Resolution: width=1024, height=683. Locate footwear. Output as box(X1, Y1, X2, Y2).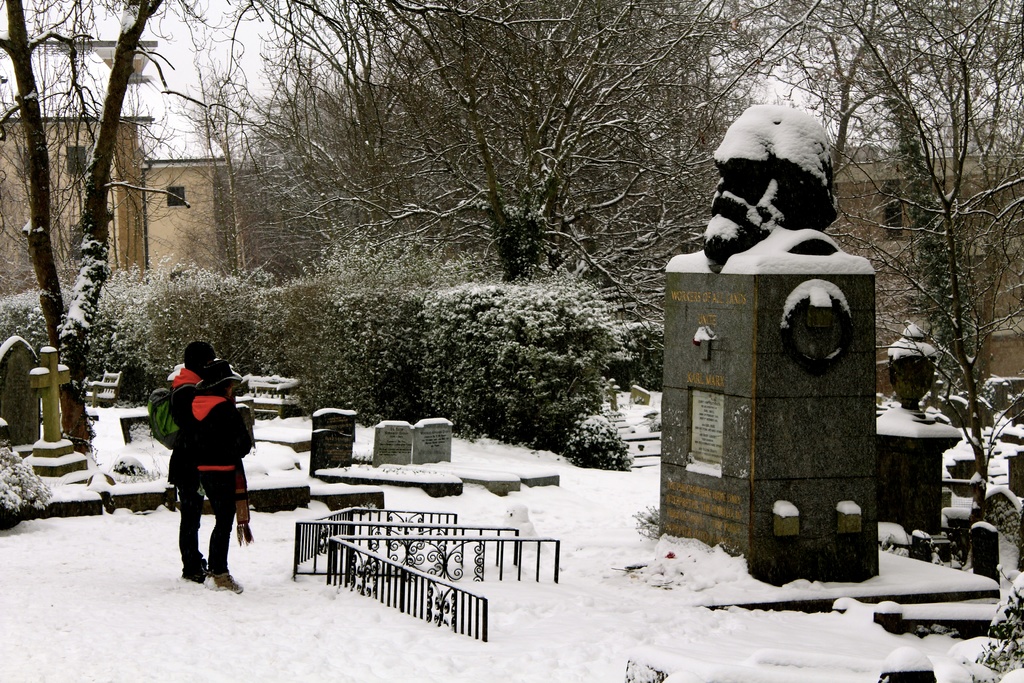
box(205, 570, 243, 595).
